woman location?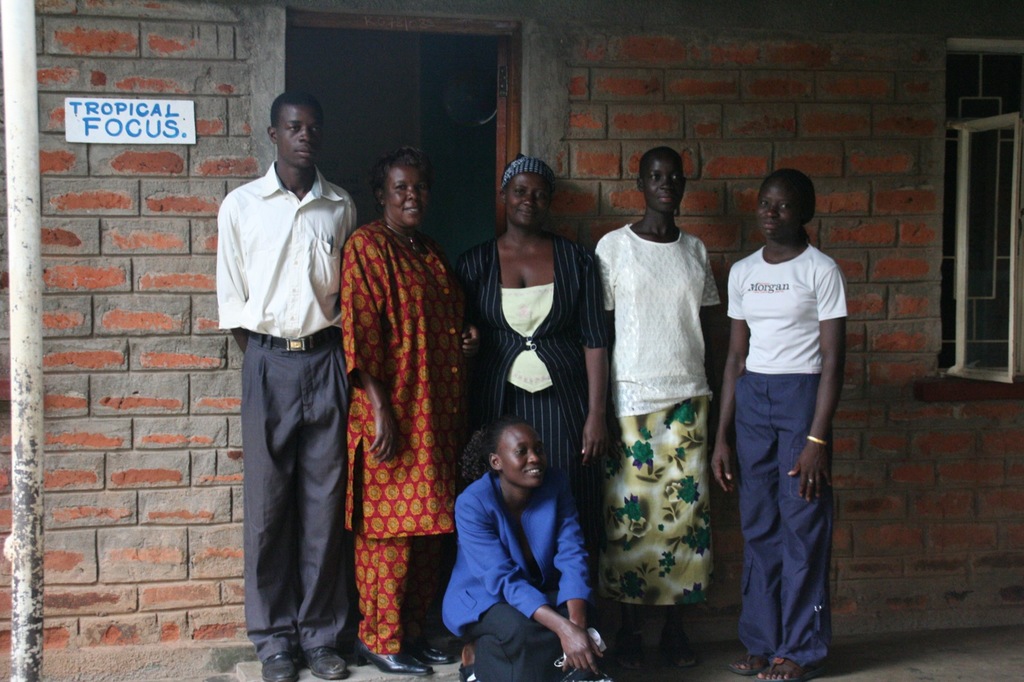
bbox=[586, 144, 725, 670]
